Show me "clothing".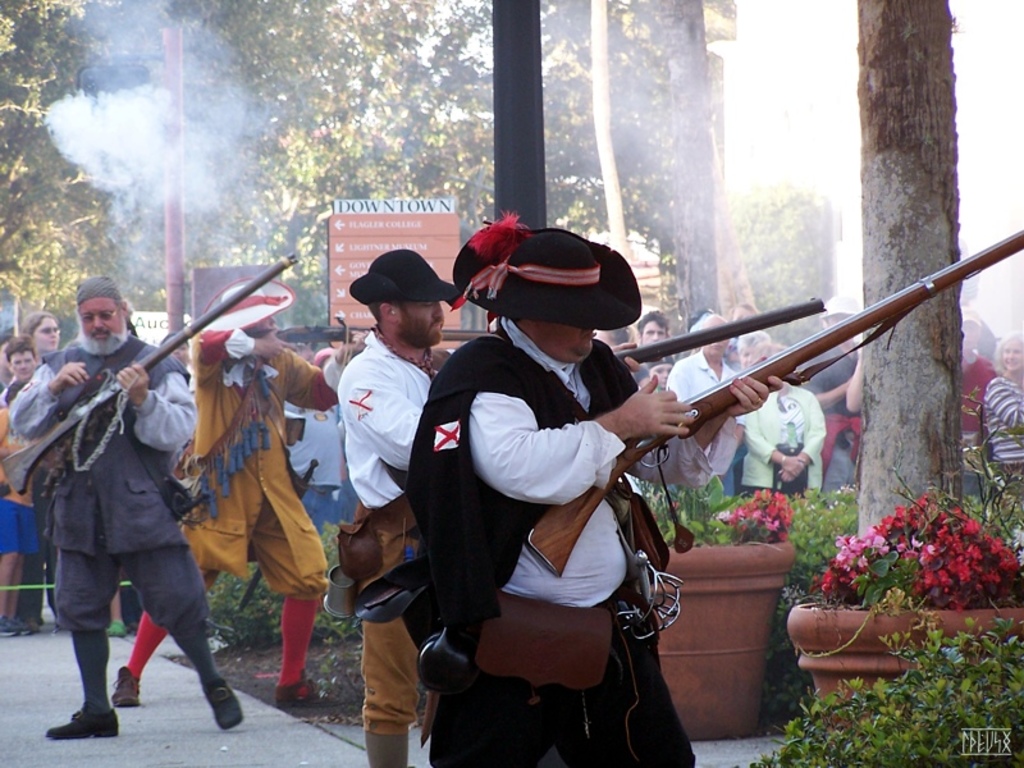
"clothing" is here: {"x1": 739, "y1": 381, "x2": 833, "y2": 494}.
